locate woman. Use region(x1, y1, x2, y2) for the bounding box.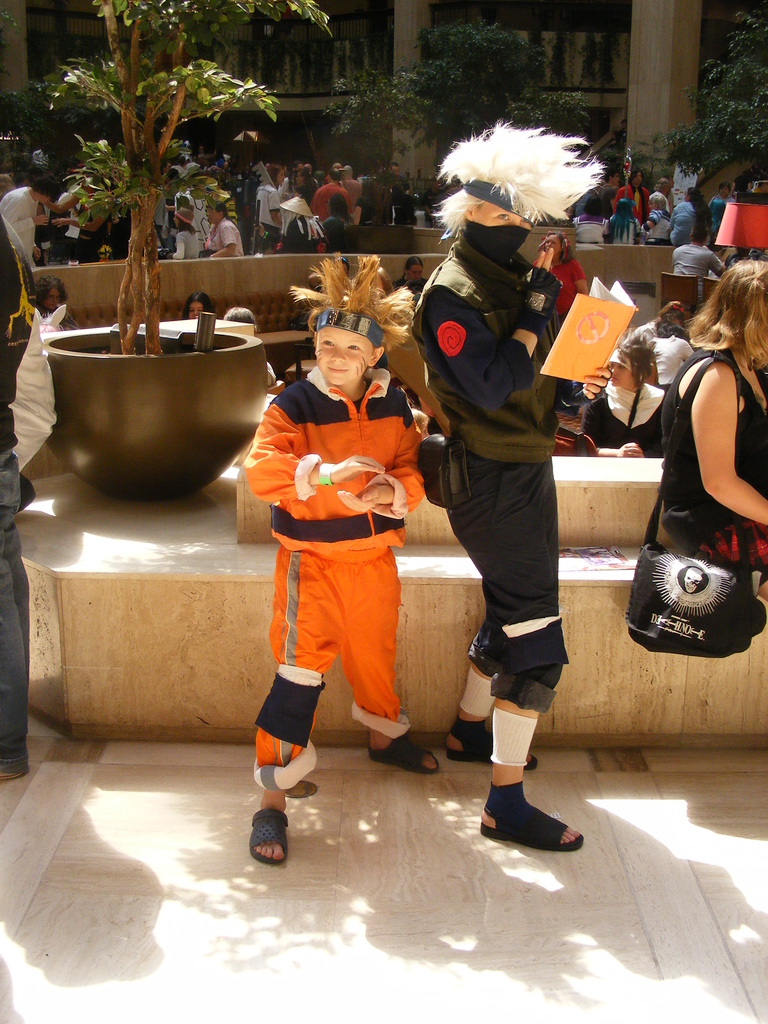
region(531, 230, 591, 399).
